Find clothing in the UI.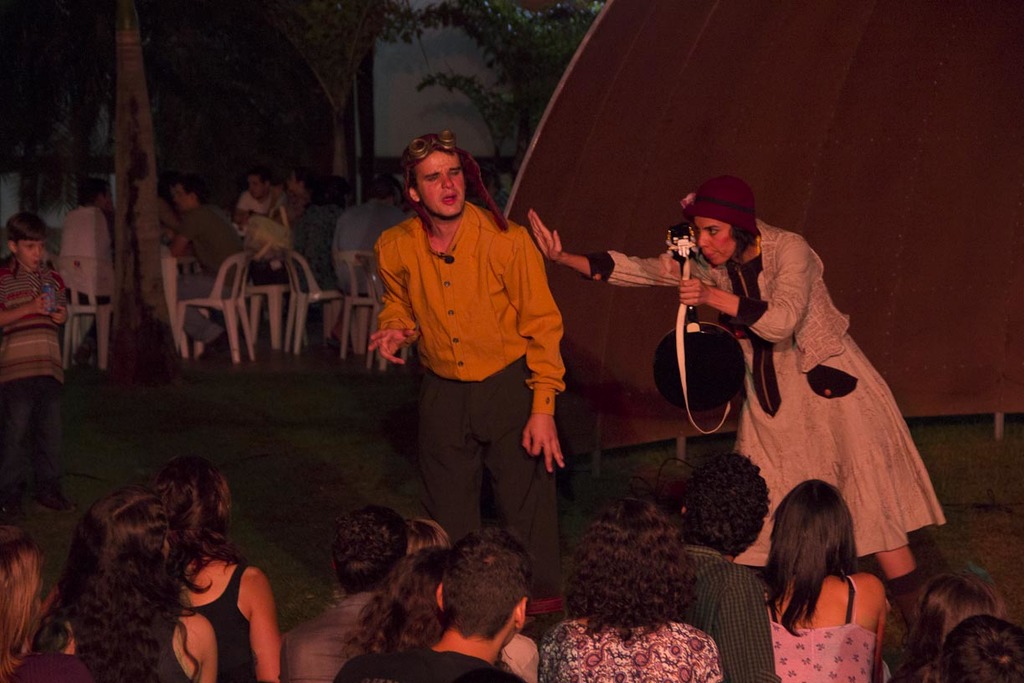
UI element at 364:109:572:629.
